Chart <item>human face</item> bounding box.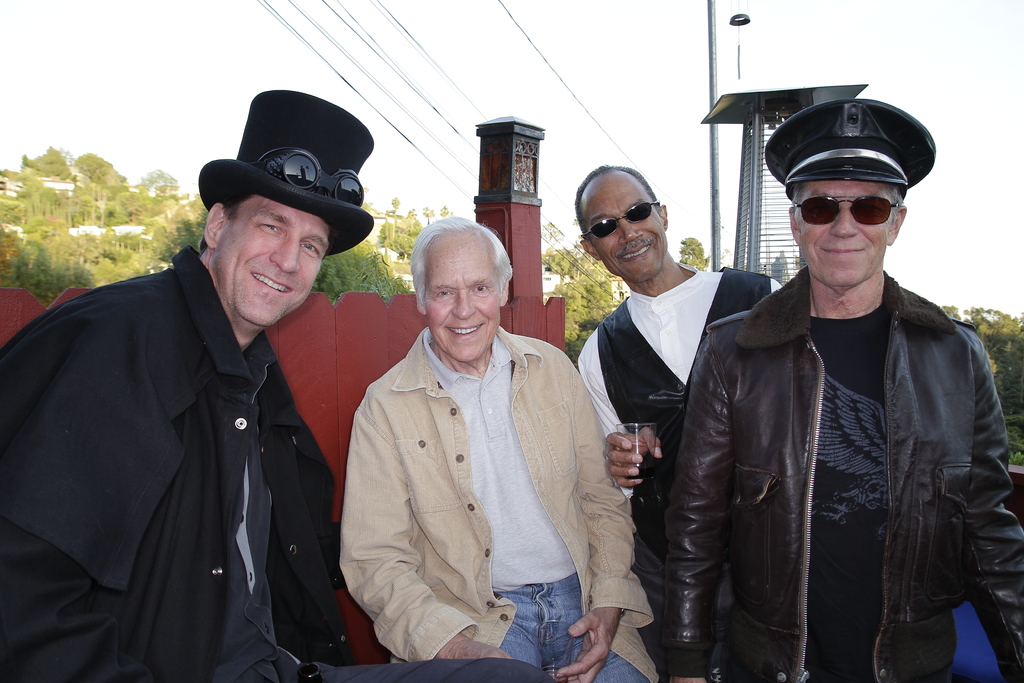
Charted: region(797, 178, 888, 284).
